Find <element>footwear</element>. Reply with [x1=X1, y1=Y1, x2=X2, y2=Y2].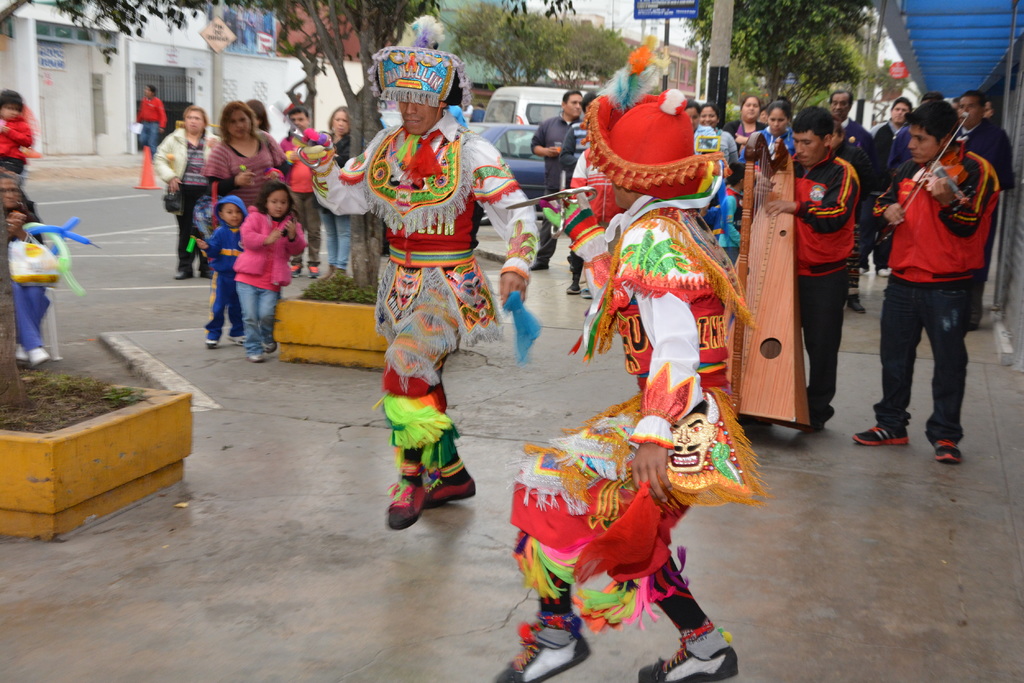
[x1=307, y1=259, x2=325, y2=283].
